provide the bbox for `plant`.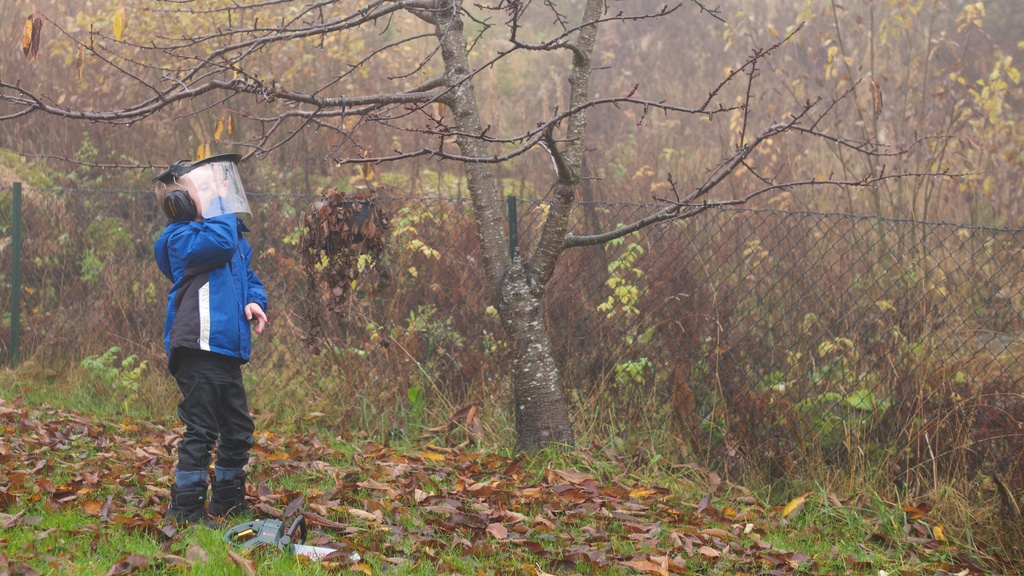
detection(612, 534, 637, 560).
